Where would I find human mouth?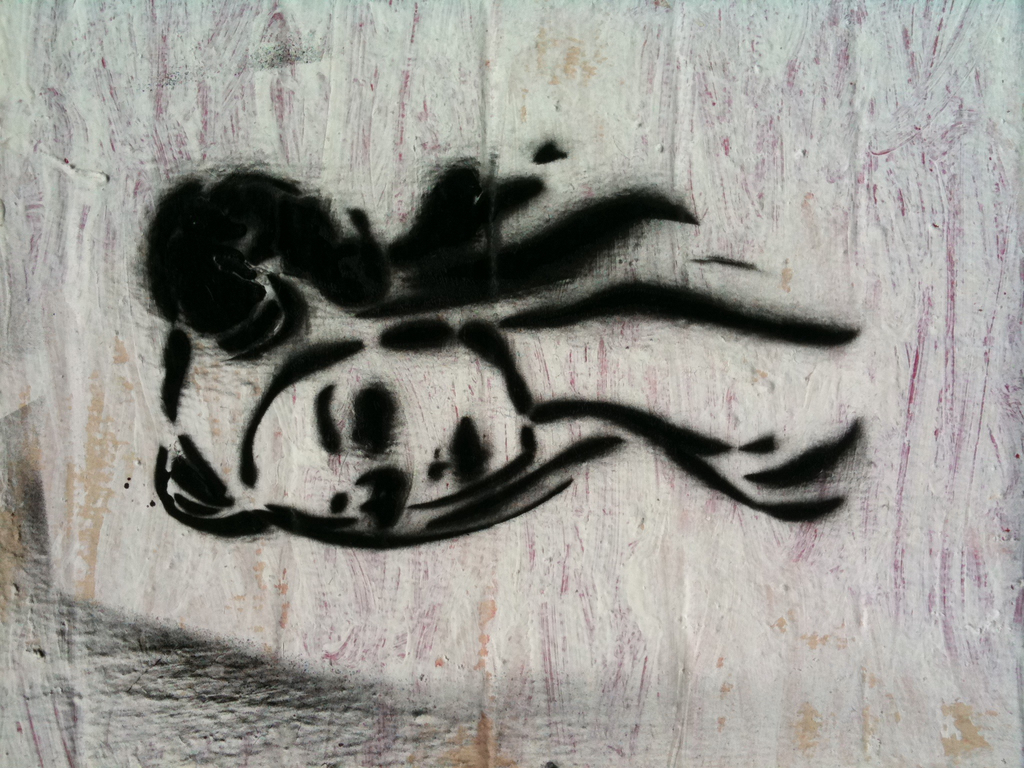
At [left=448, top=415, right=486, bottom=486].
